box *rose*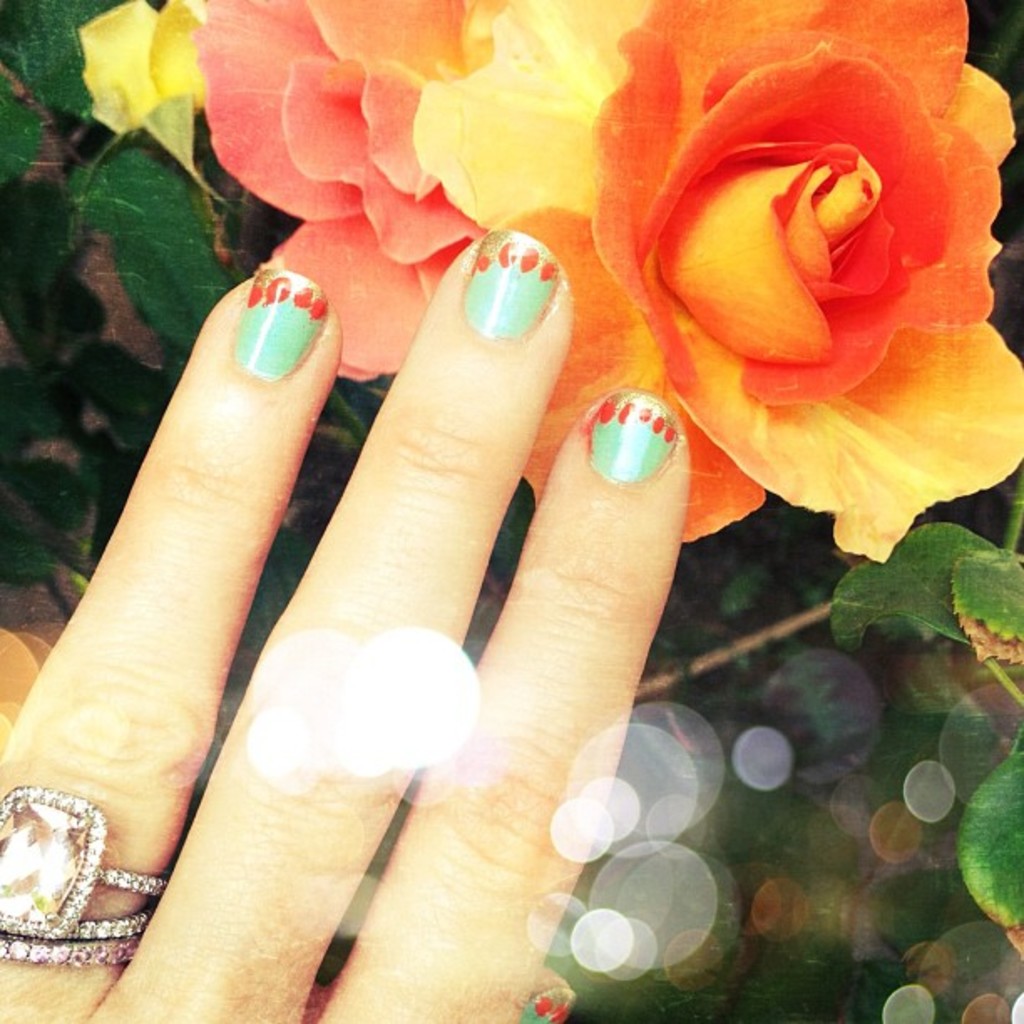
locate(413, 0, 1022, 571)
